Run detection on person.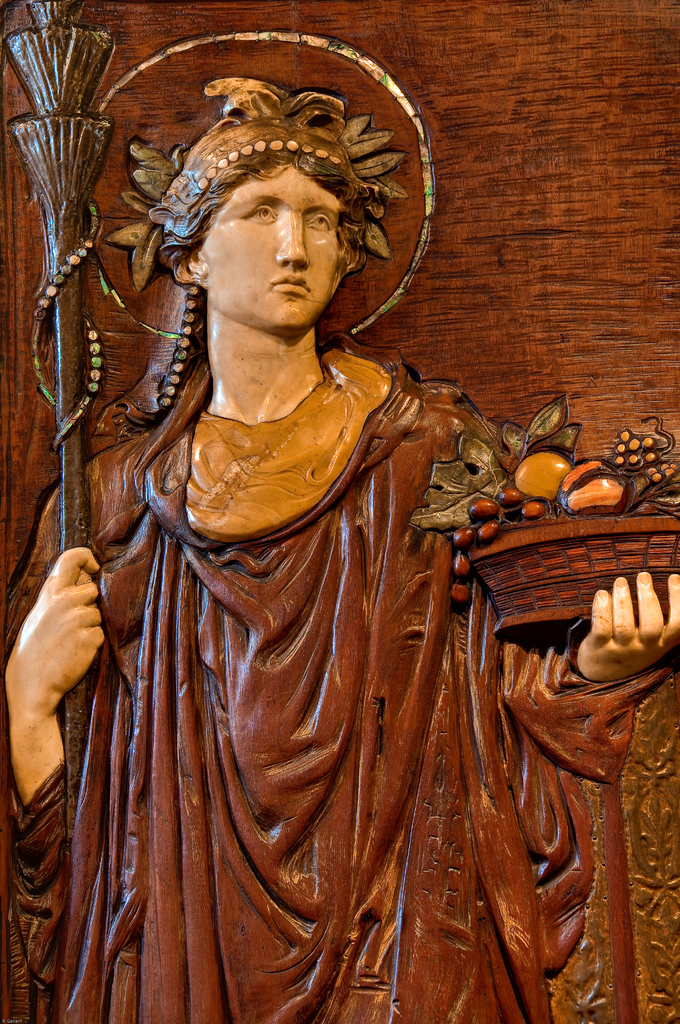
Result: x1=24, y1=117, x2=599, y2=1023.
